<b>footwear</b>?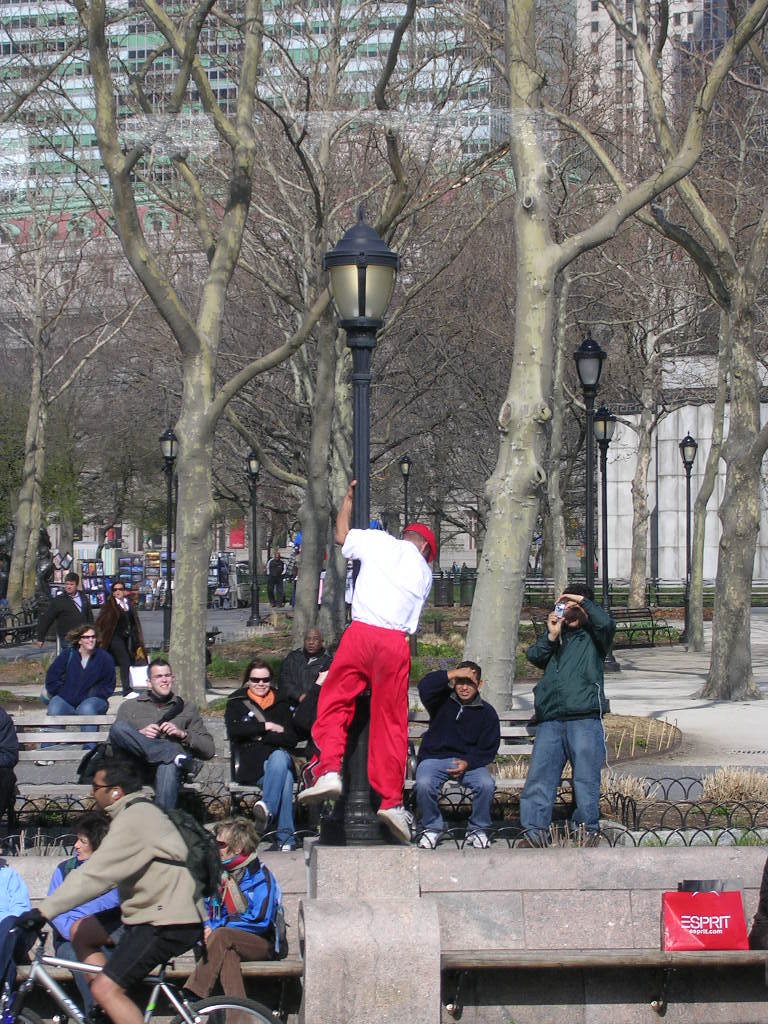
l=375, t=801, r=416, b=844
